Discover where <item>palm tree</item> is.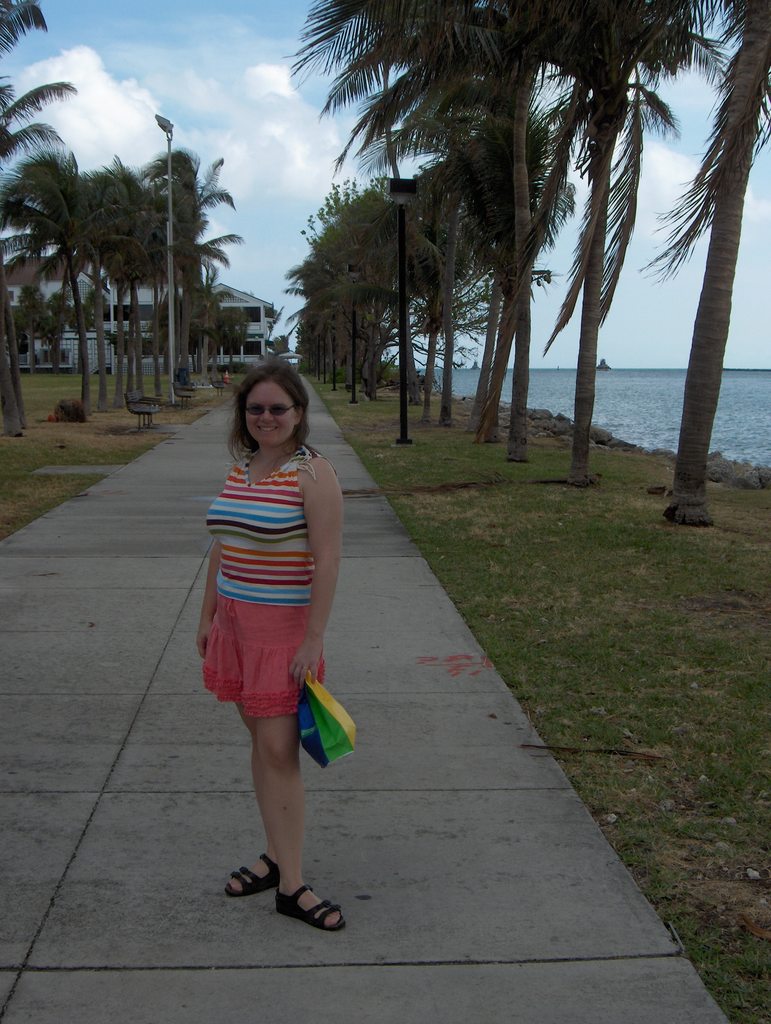
Discovered at box=[344, 169, 499, 405].
